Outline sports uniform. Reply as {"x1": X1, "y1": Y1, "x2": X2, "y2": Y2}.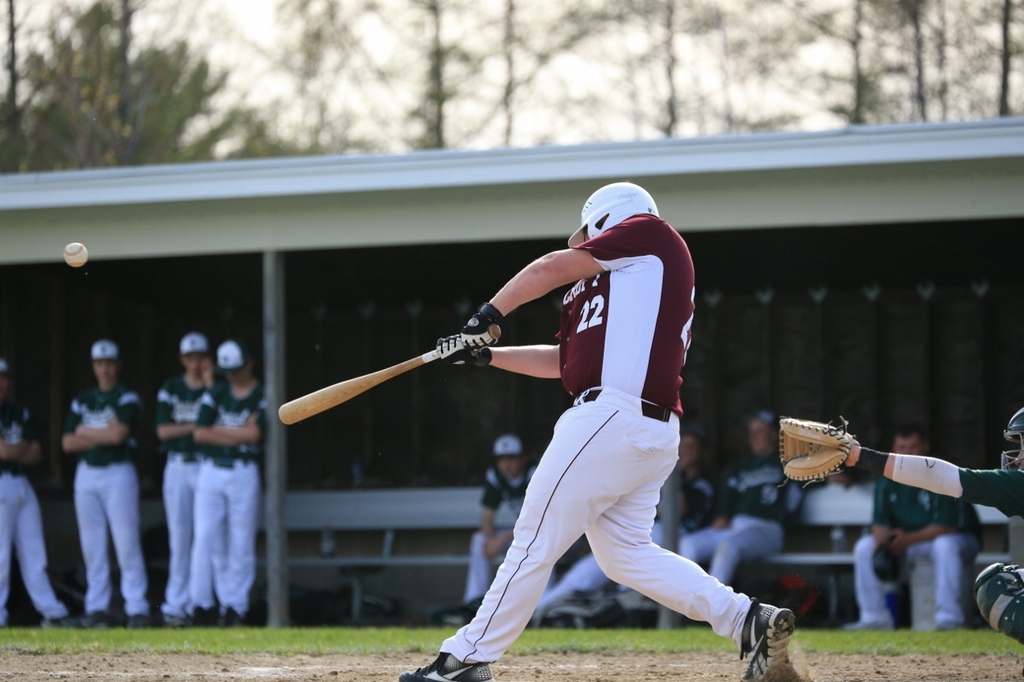
{"x1": 404, "y1": 184, "x2": 789, "y2": 677}.
